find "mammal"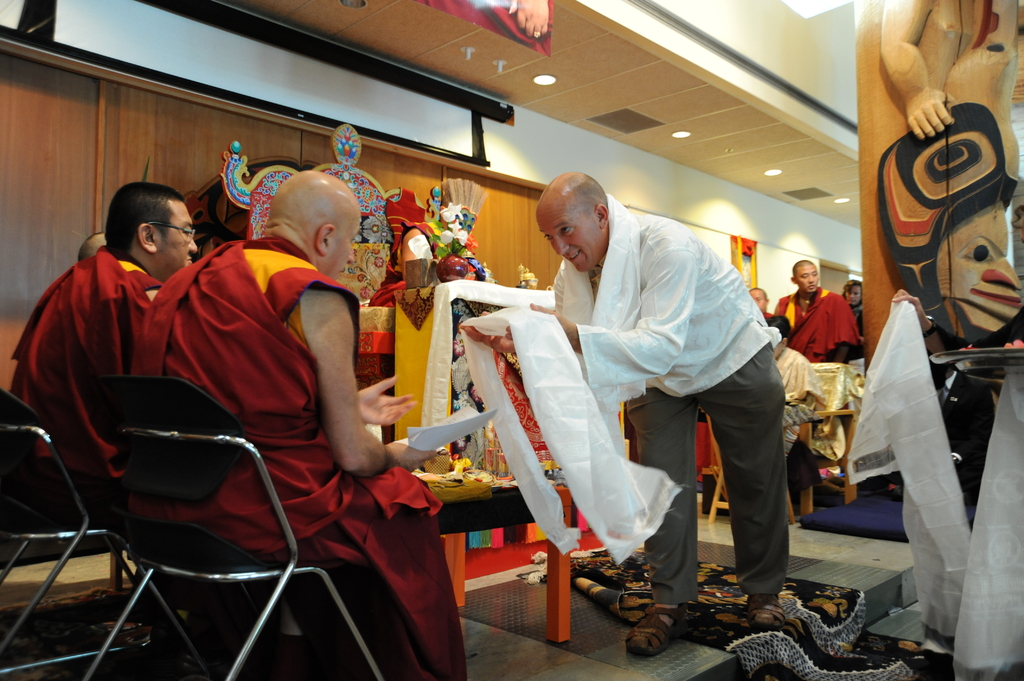
box(769, 314, 807, 398)
